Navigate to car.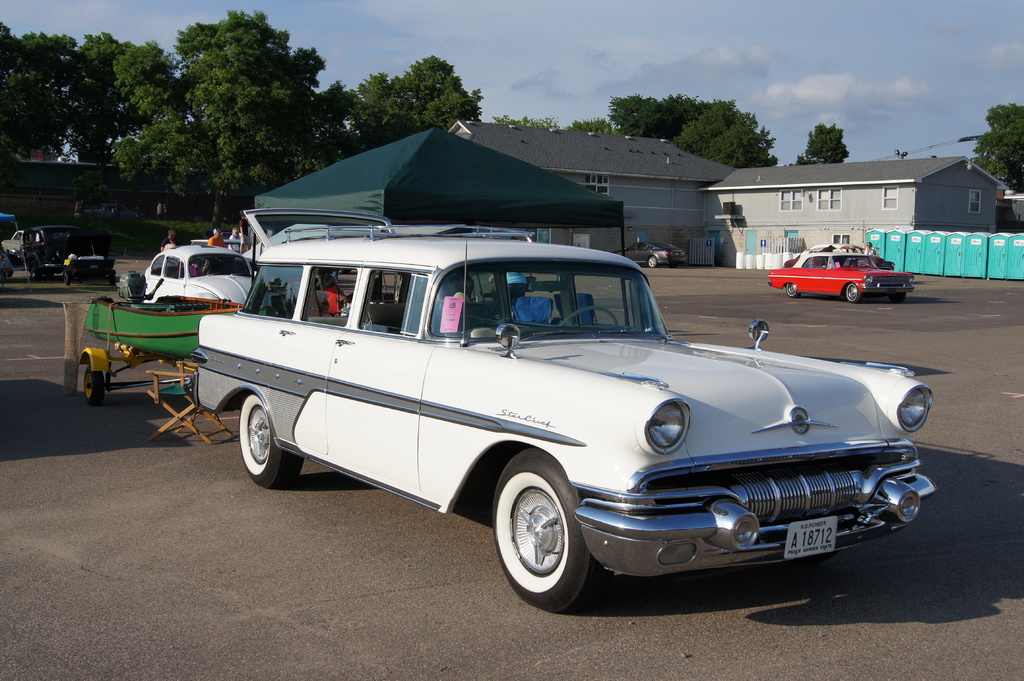
Navigation target: region(611, 241, 689, 269).
